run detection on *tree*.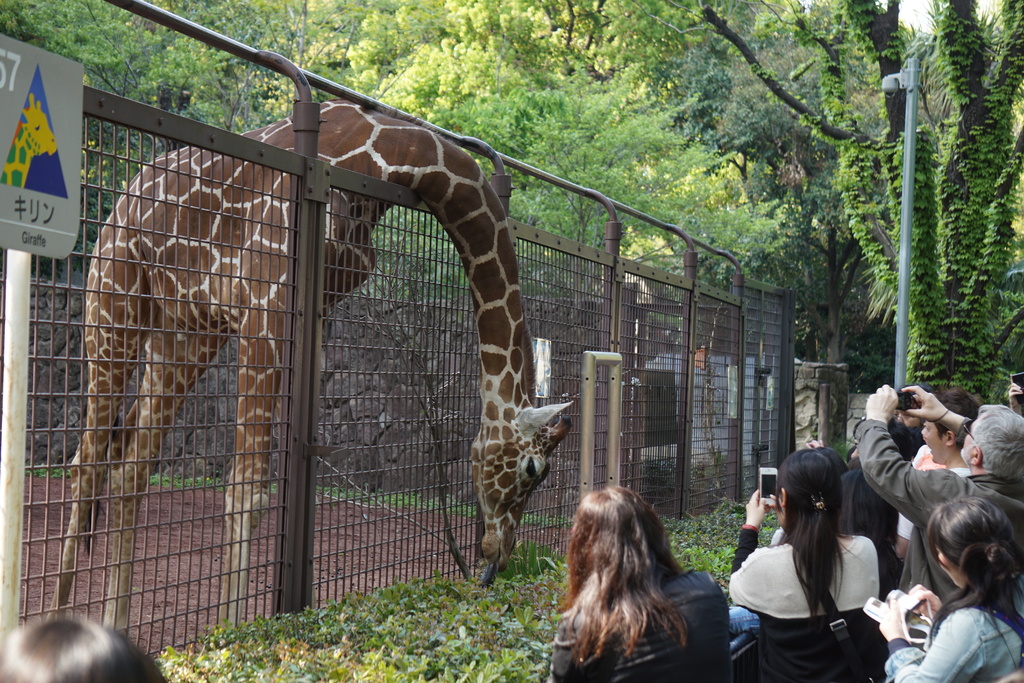
Result: (47,0,153,104).
